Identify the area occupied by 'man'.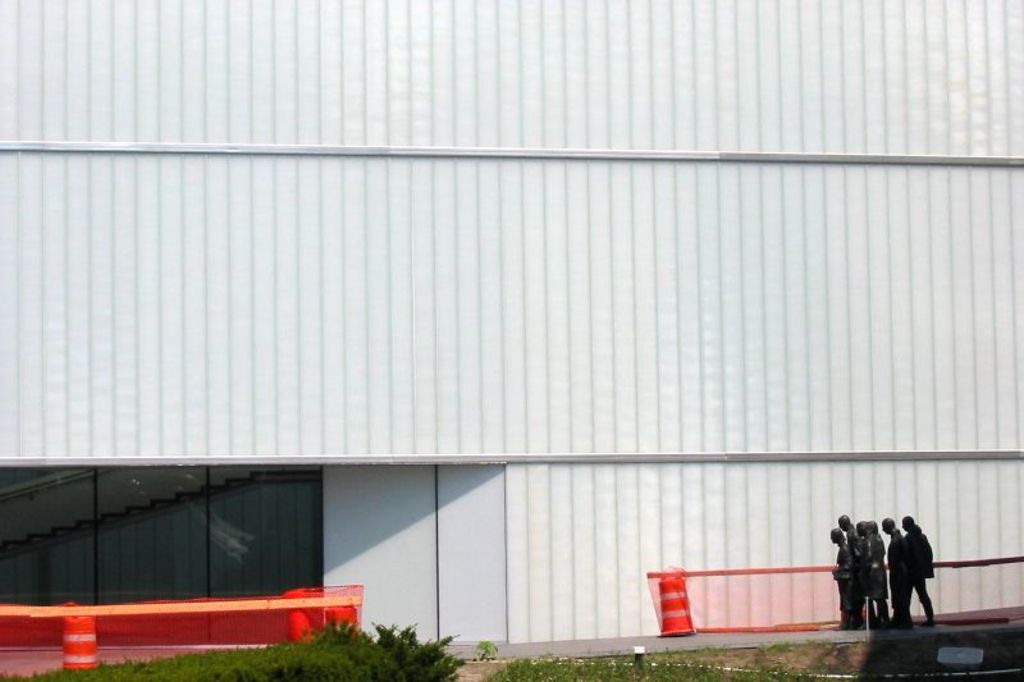
Area: 905 517 940 623.
